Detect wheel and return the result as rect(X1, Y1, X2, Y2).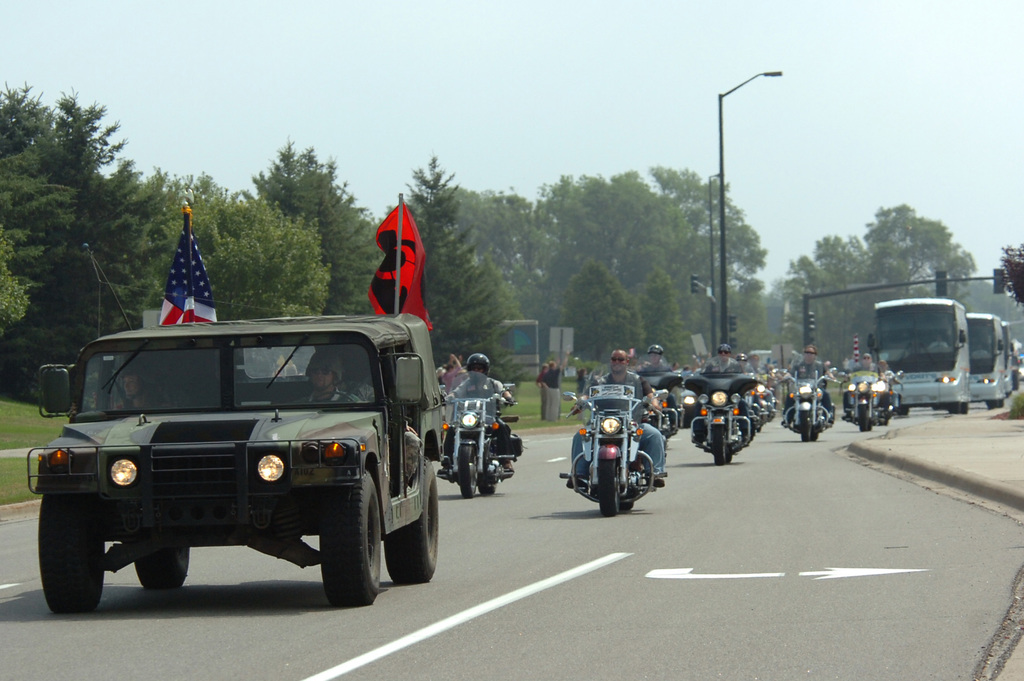
rect(384, 457, 439, 586).
